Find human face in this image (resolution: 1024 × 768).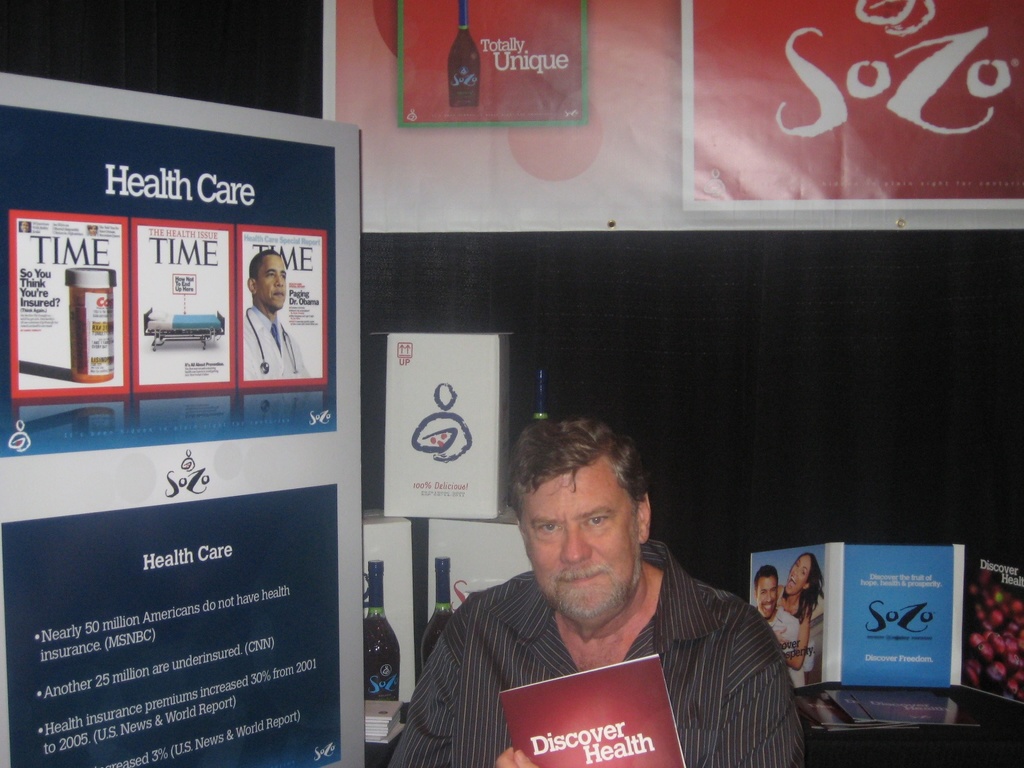
box=[517, 454, 642, 633].
